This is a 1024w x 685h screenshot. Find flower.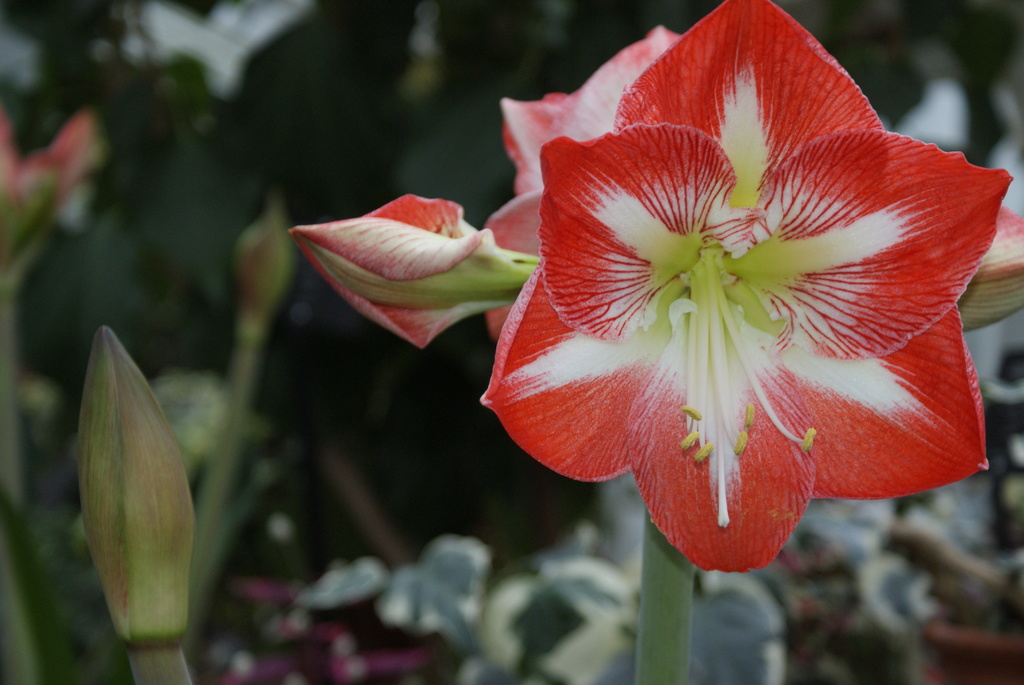
Bounding box: locate(496, 12, 965, 549).
